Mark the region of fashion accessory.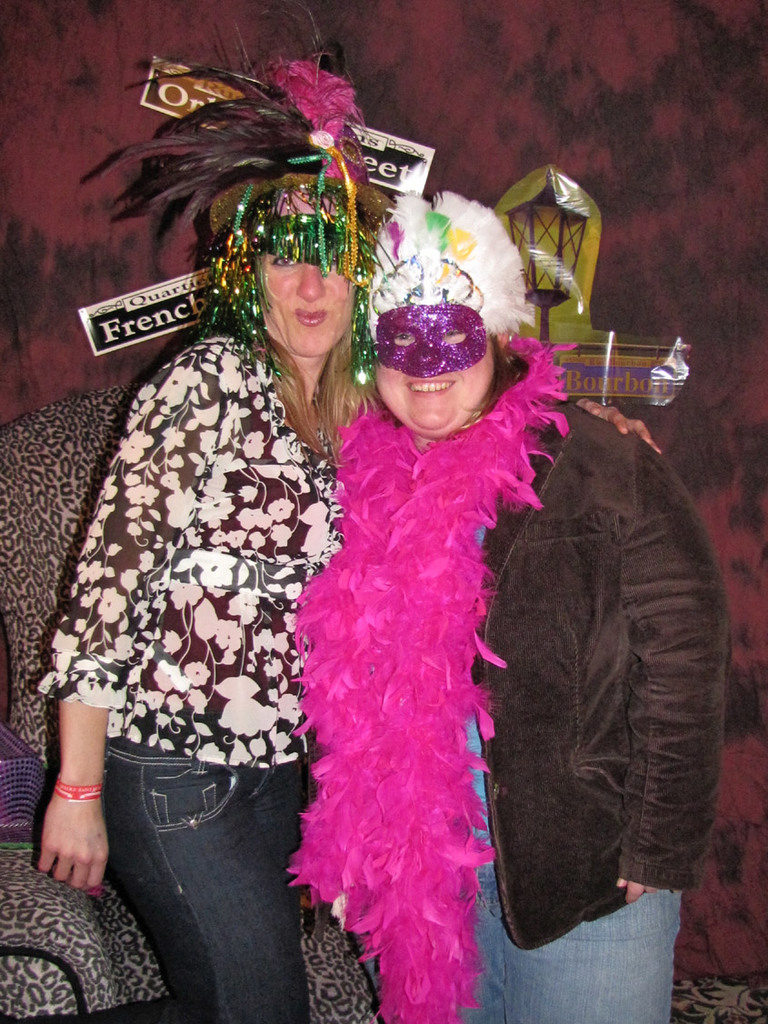
Region: locate(51, 779, 102, 806).
